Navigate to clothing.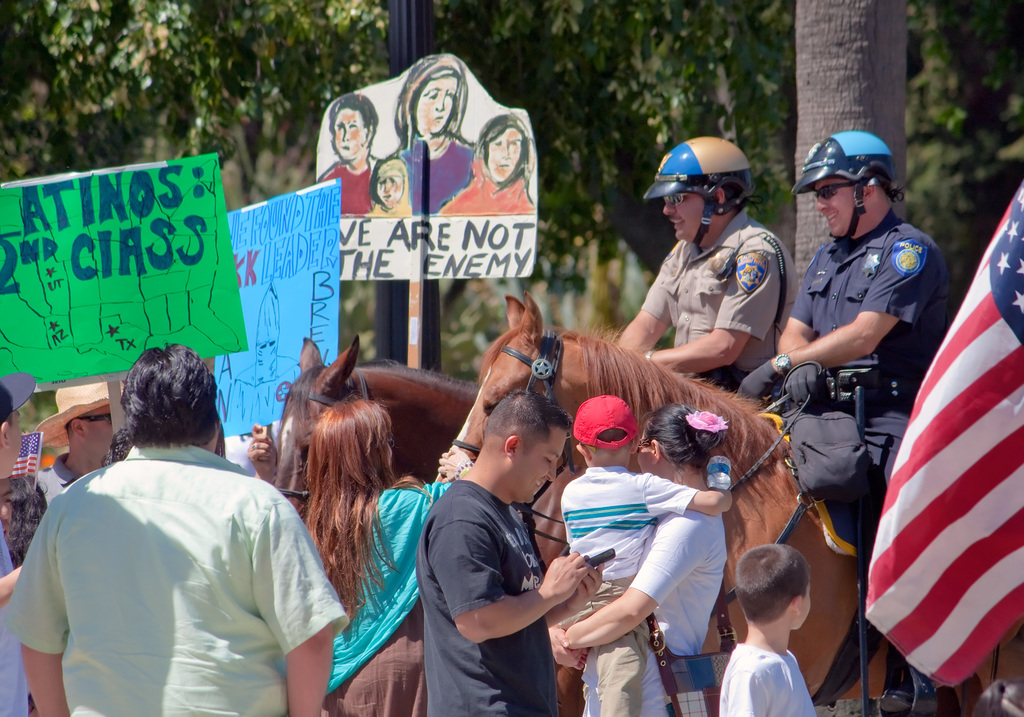
Navigation target: select_region(413, 481, 559, 716).
